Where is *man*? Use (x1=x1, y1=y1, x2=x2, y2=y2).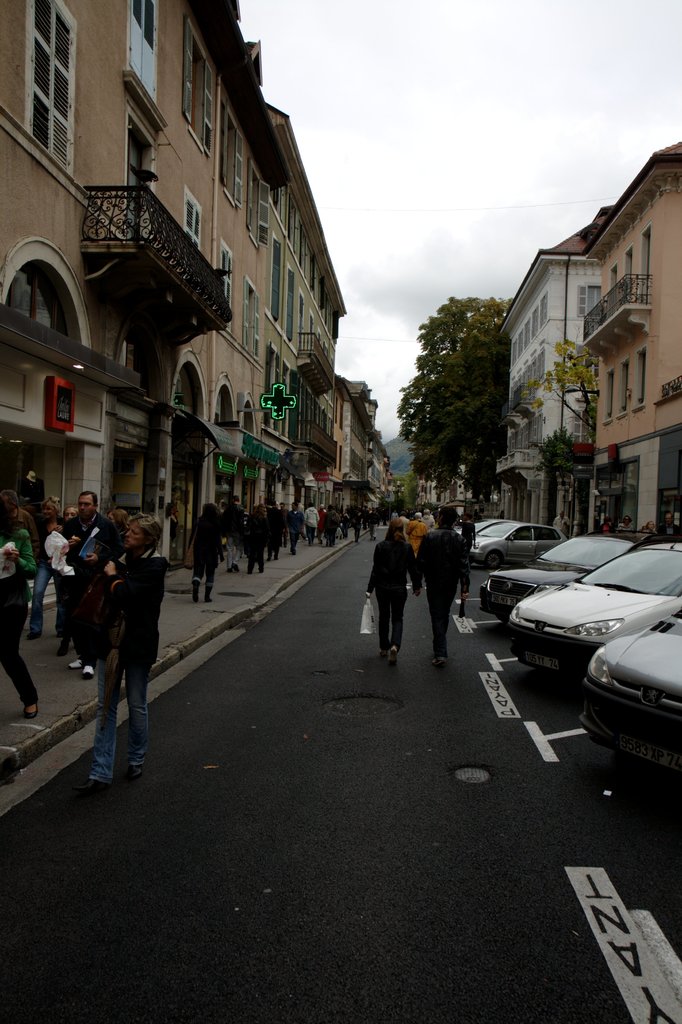
(x1=288, y1=505, x2=307, y2=556).
